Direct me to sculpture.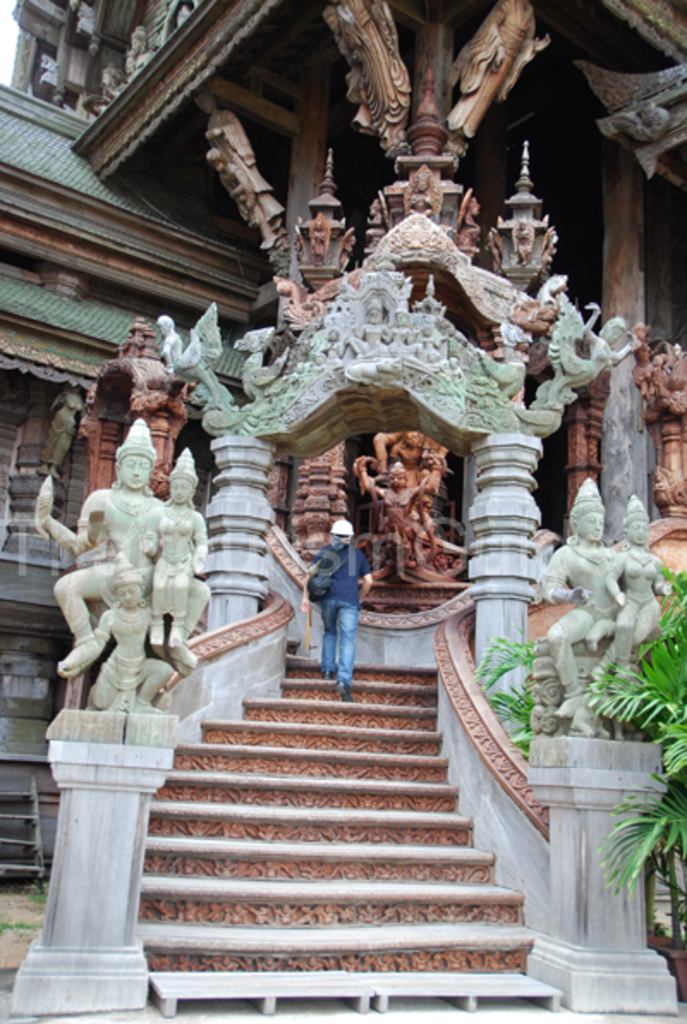
Direction: bbox=[349, 460, 443, 598].
